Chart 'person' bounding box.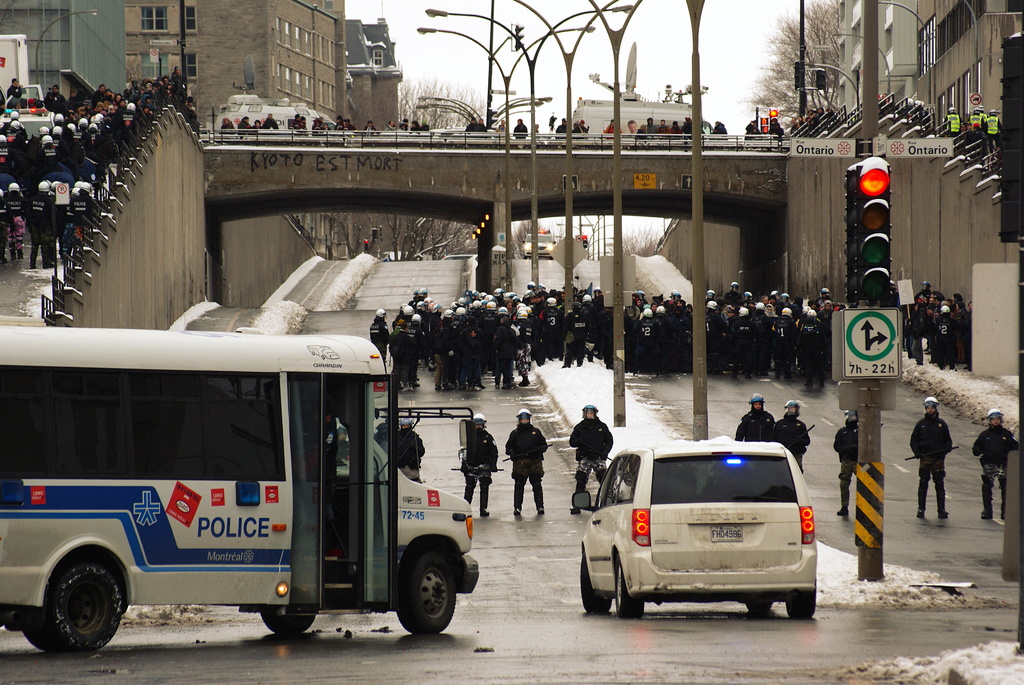
Charted: l=822, t=409, r=860, b=513.
